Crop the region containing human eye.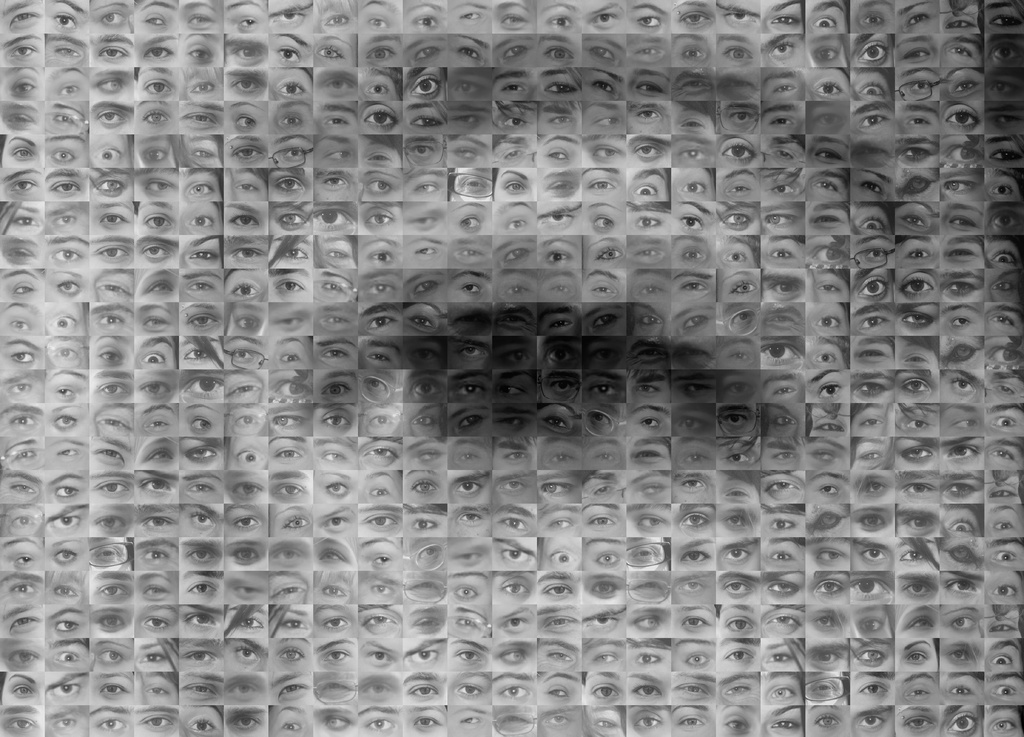
Crop region: x1=280, y1=314, x2=302, y2=331.
